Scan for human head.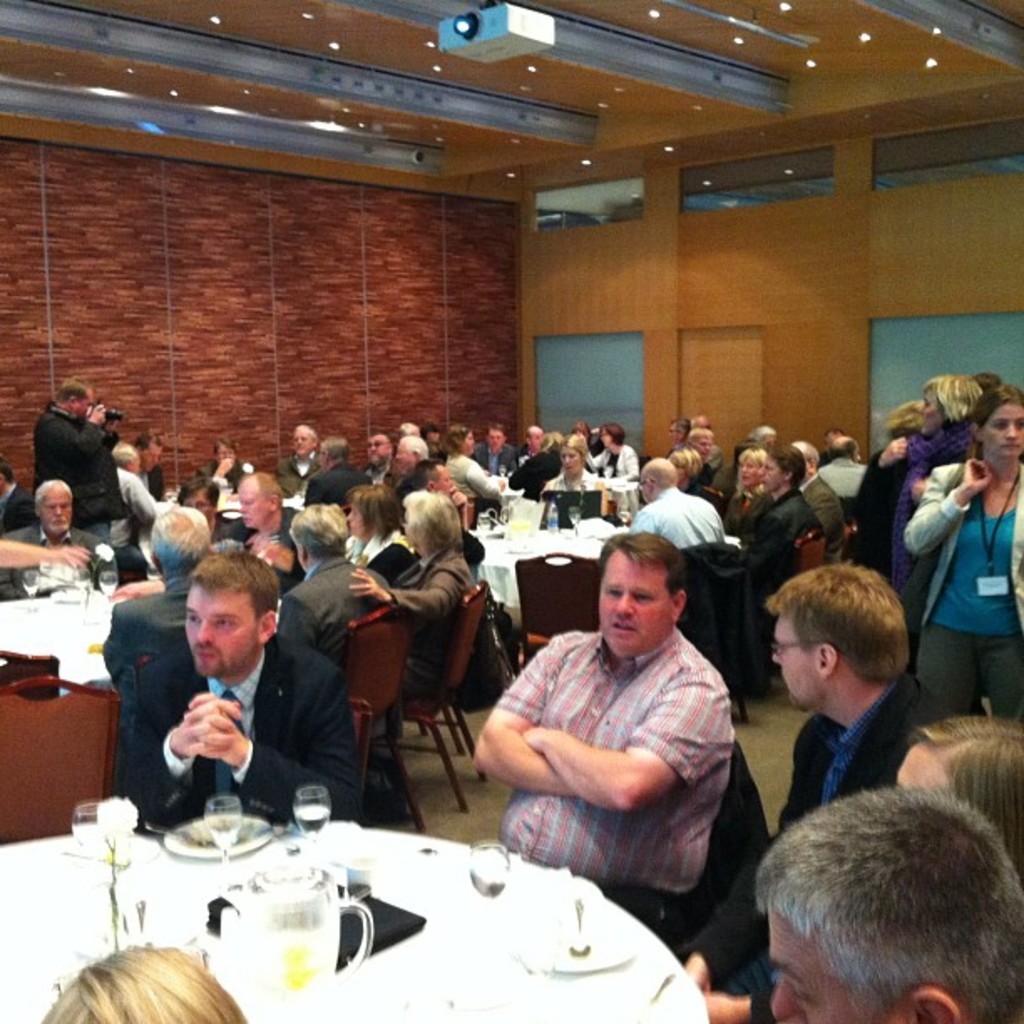
Scan result: {"left": 55, "top": 381, "right": 97, "bottom": 417}.
